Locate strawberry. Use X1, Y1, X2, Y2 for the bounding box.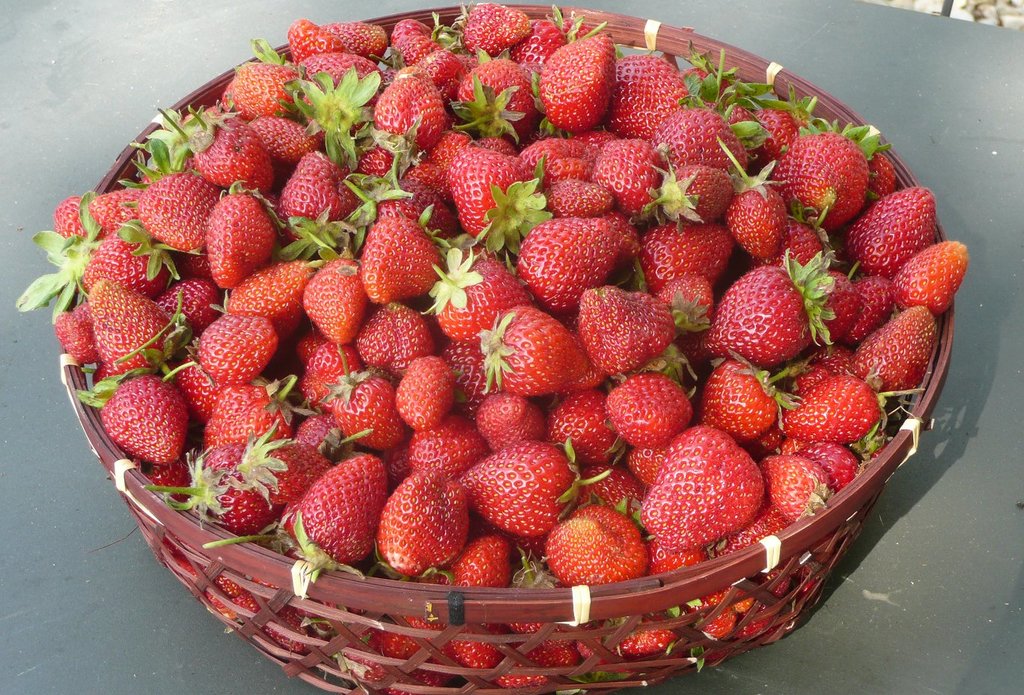
76, 216, 169, 301.
